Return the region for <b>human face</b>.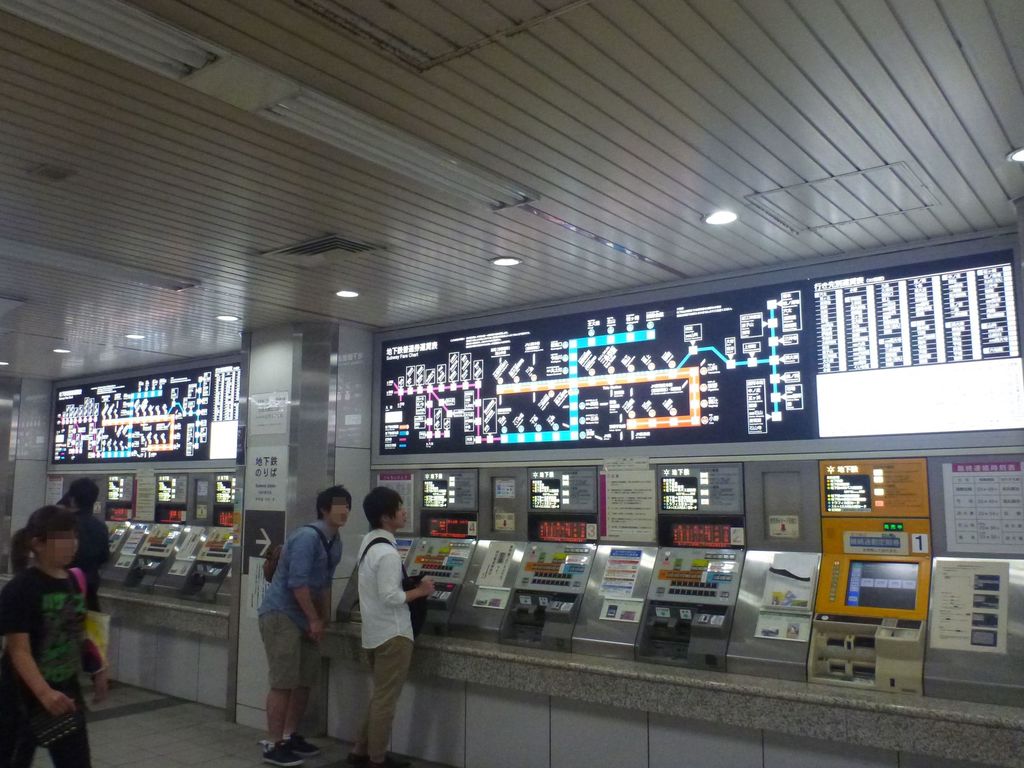
388/504/408/531.
